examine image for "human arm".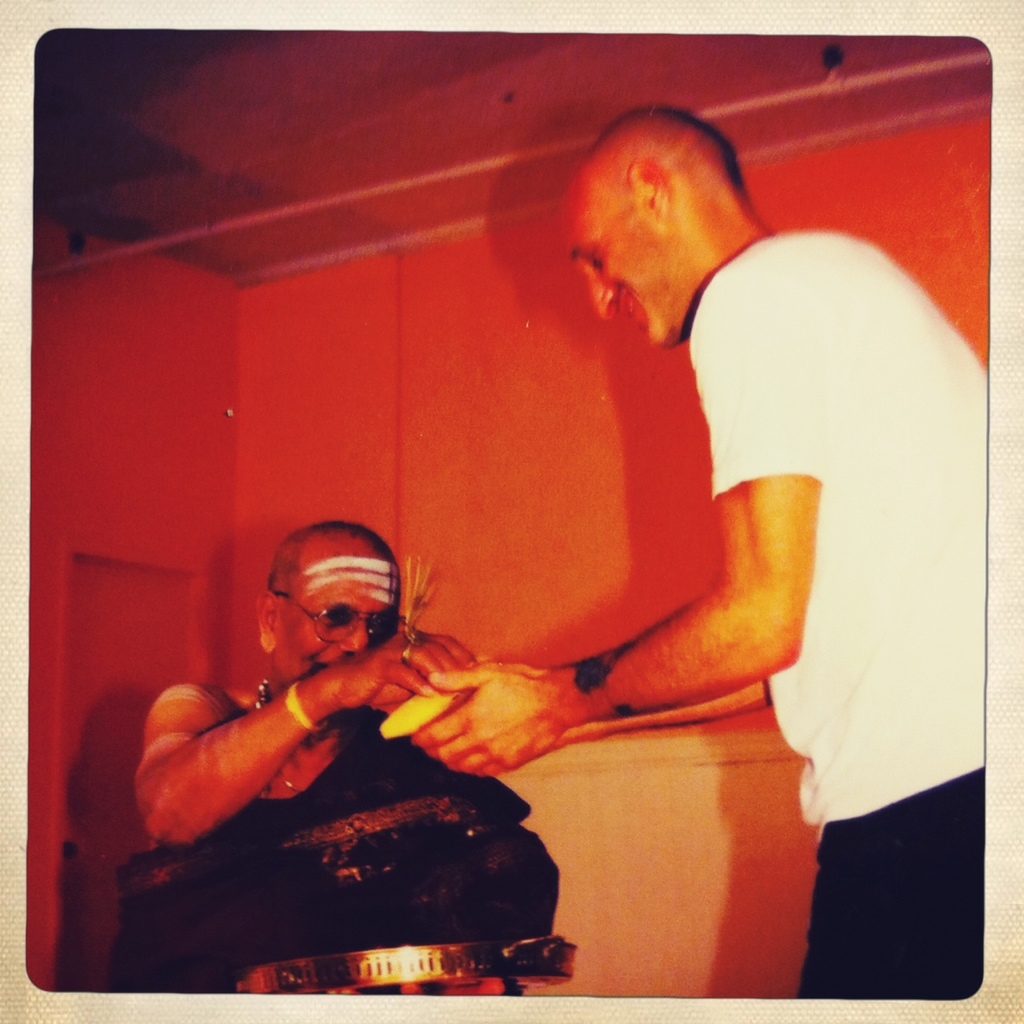
Examination result: crop(410, 295, 822, 779).
